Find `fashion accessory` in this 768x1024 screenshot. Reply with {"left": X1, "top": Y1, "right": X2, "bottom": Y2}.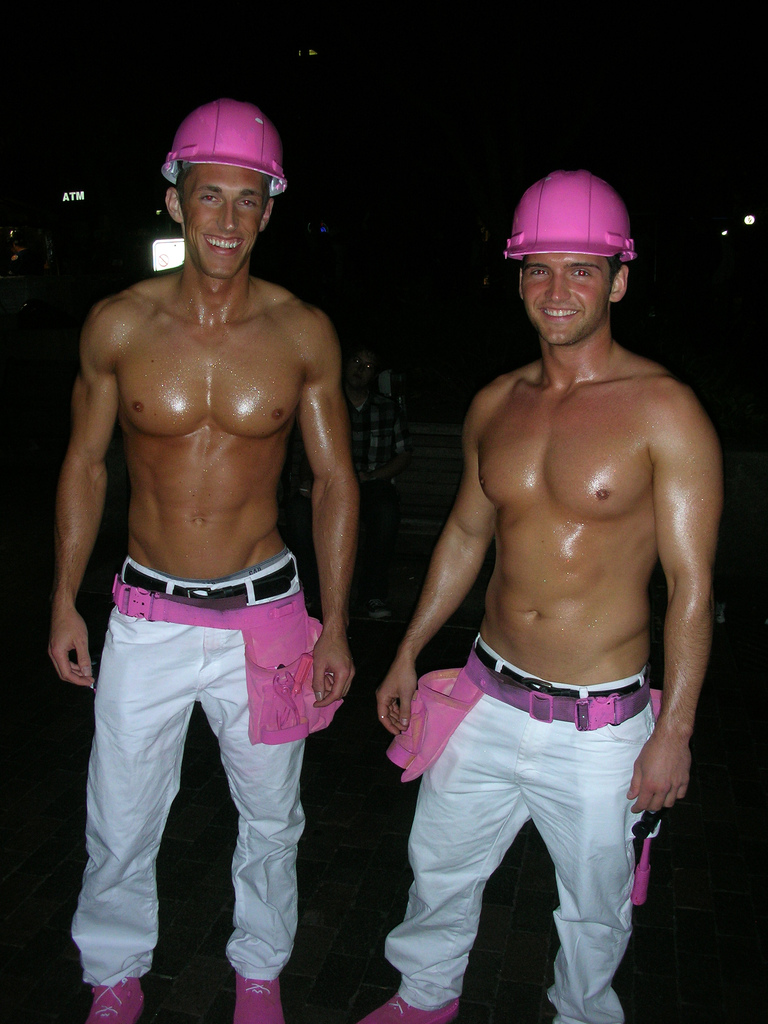
{"left": 473, "top": 639, "right": 650, "bottom": 698}.
